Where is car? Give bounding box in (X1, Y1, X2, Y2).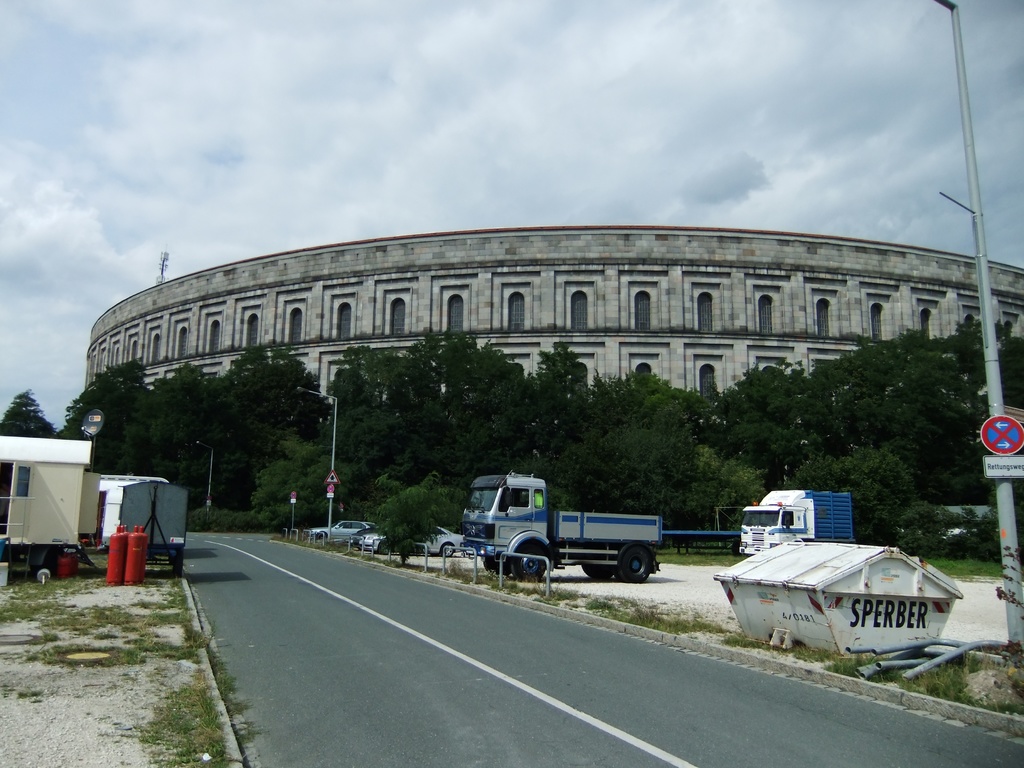
(347, 522, 390, 552).
